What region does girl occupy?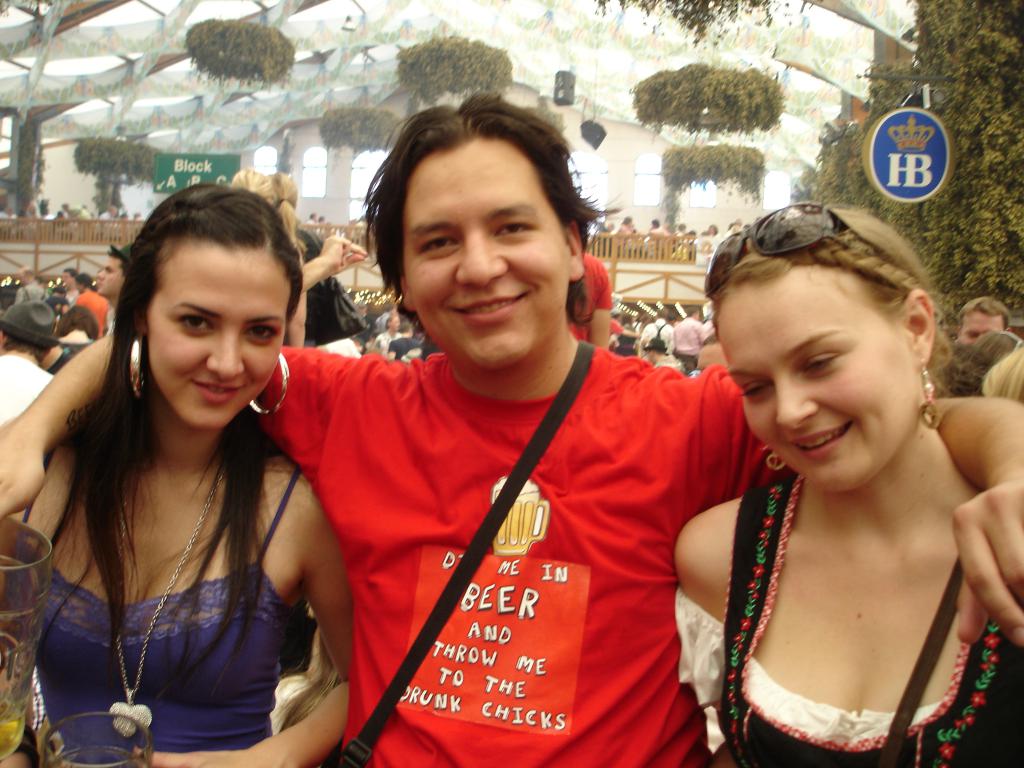
region(0, 182, 358, 767).
